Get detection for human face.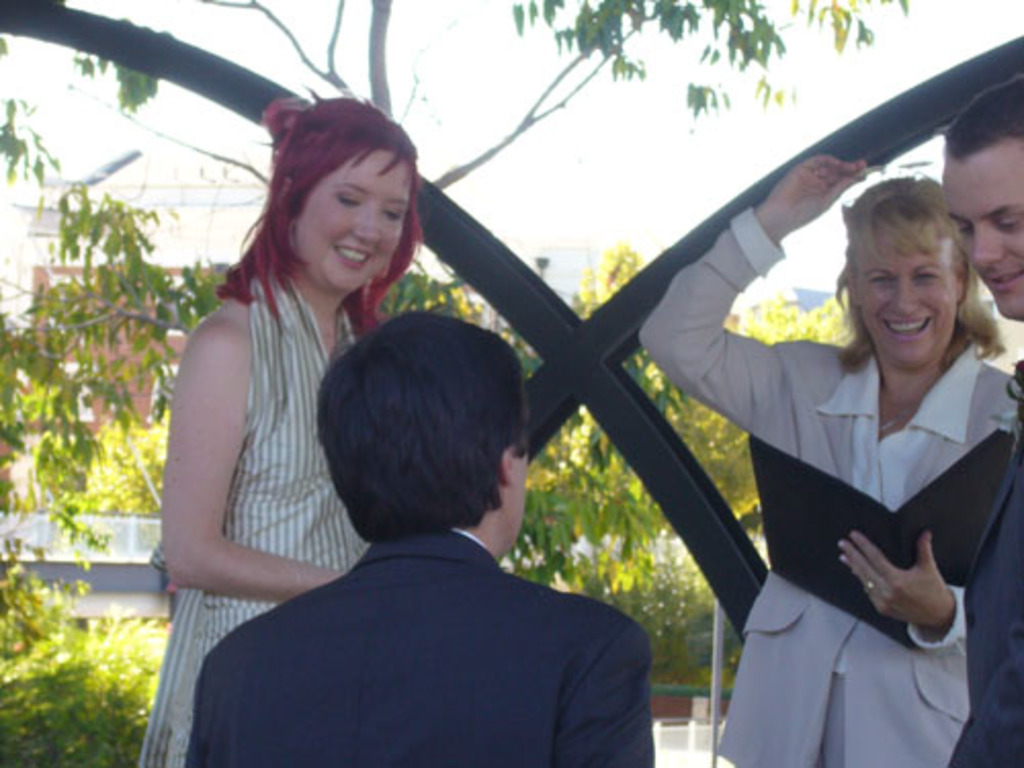
Detection: [left=940, top=143, right=1022, bottom=322].
